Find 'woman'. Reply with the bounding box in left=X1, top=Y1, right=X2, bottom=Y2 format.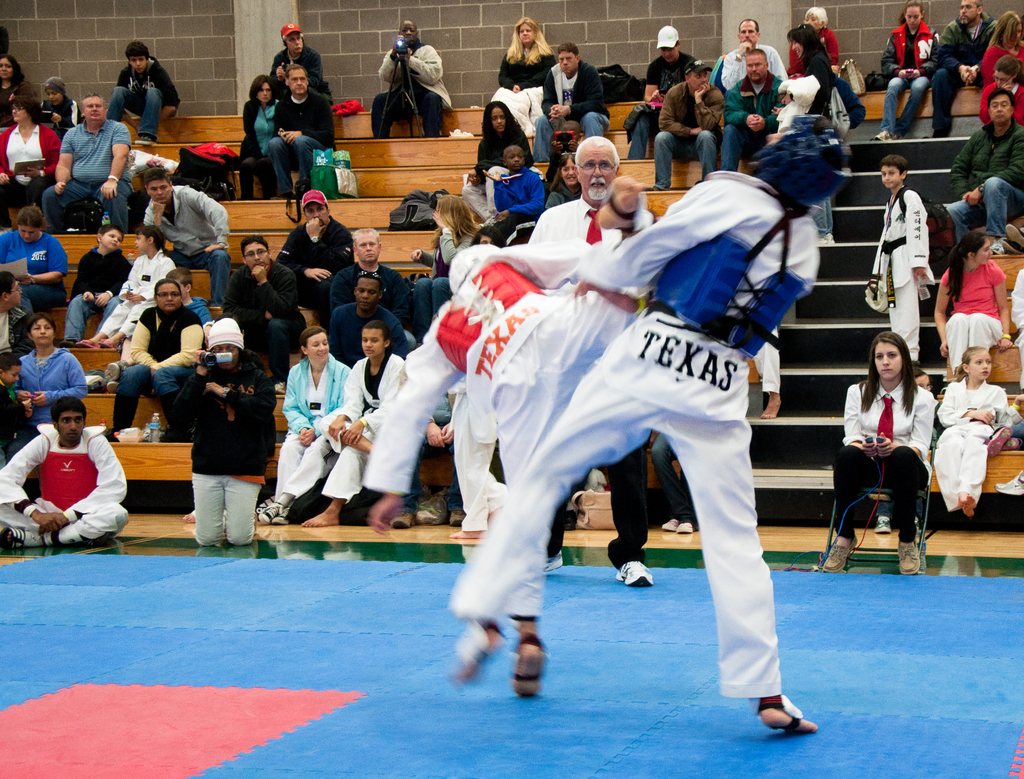
left=249, top=326, right=352, bottom=527.
